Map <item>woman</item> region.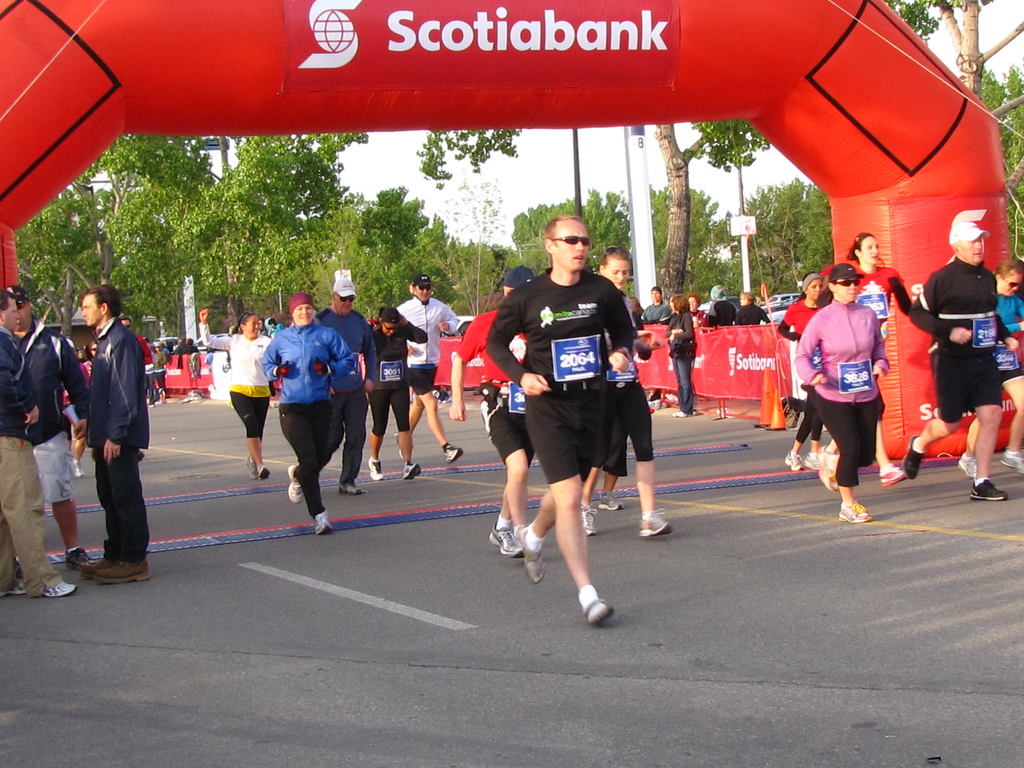
Mapped to bbox=(198, 309, 273, 475).
